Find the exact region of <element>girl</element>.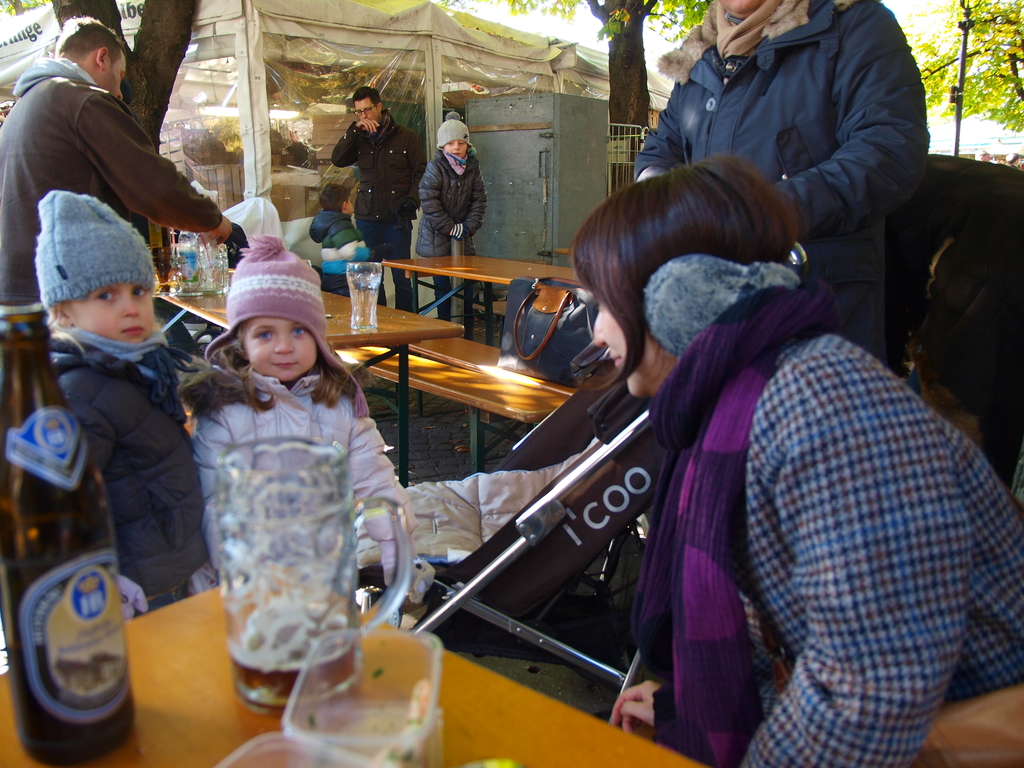
Exact region: select_region(416, 113, 481, 290).
